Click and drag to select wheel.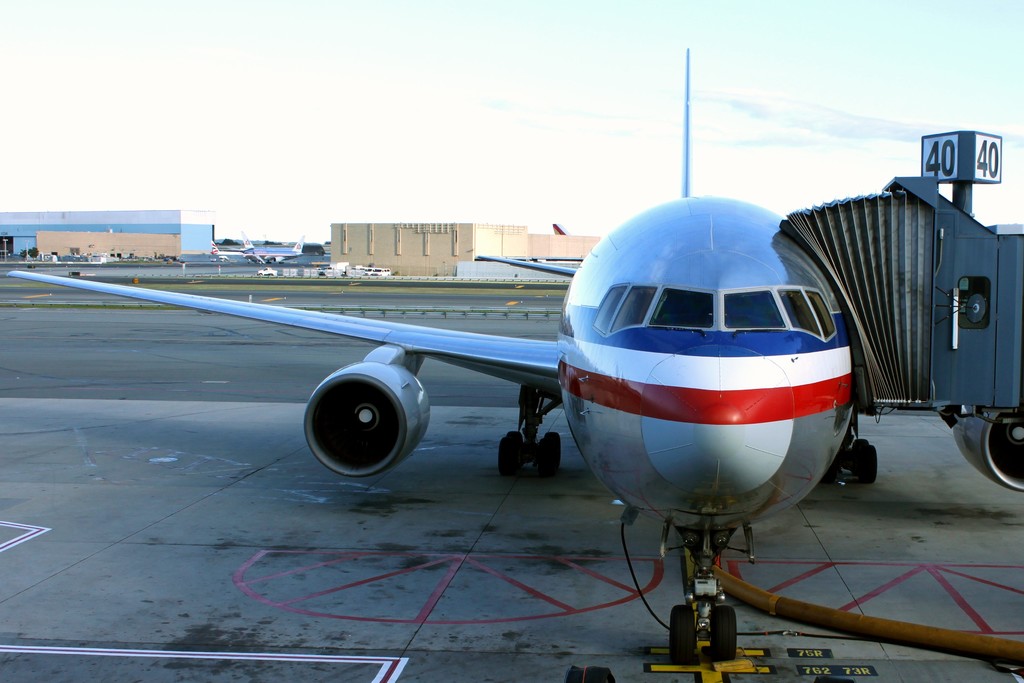
Selection: select_region(848, 438, 870, 479).
